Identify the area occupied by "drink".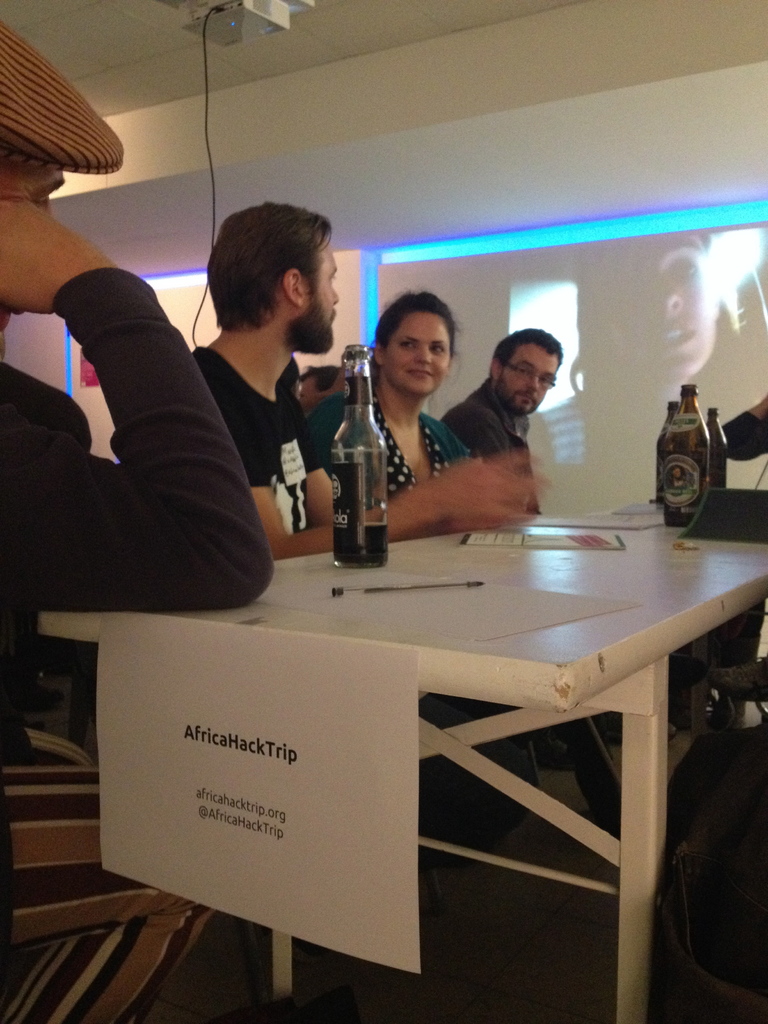
Area: 332:519:387:577.
